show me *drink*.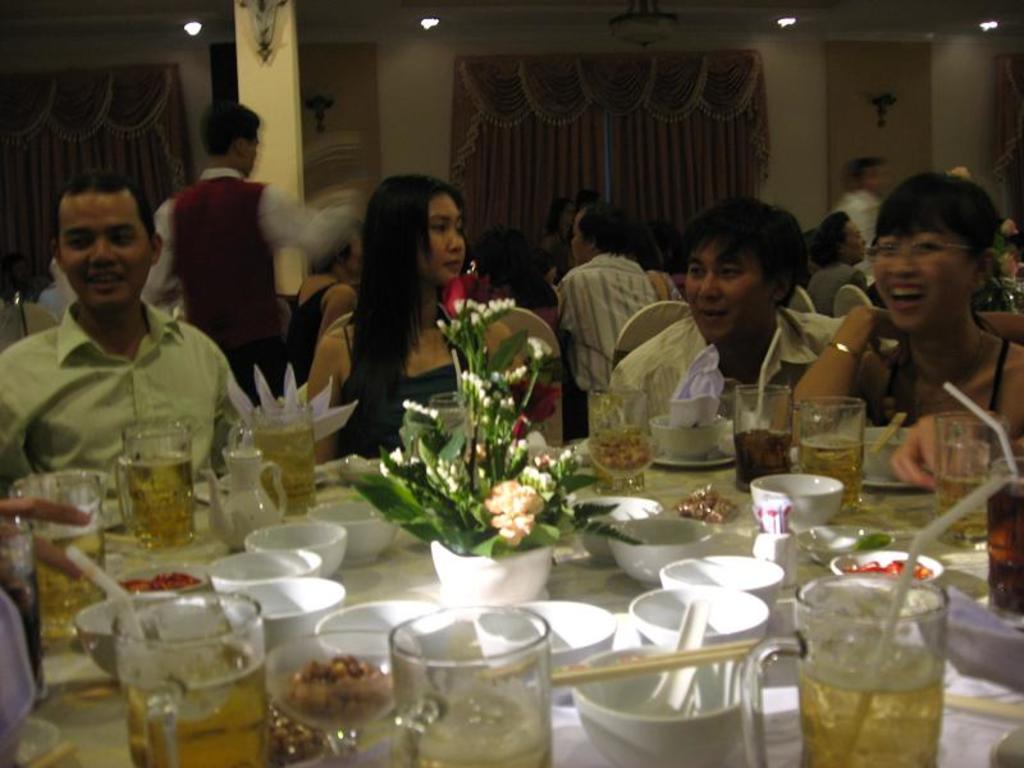
*drink* is here: 595,433,648,485.
